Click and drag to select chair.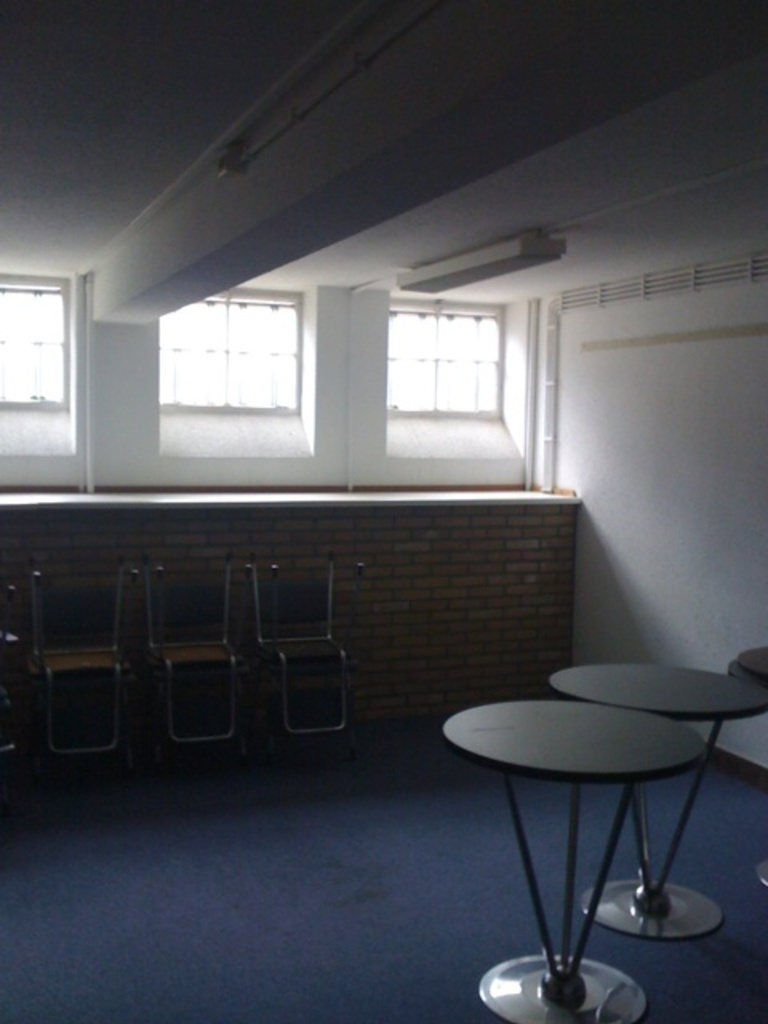
Selection: l=0, t=574, r=24, b=768.
